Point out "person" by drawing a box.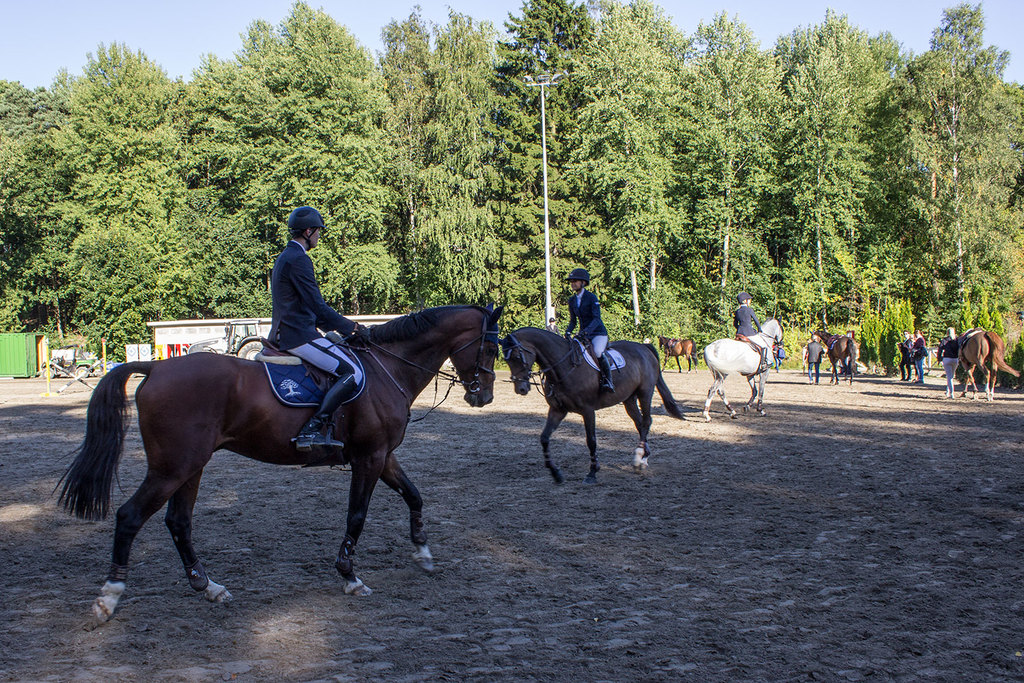
(728, 292, 769, 367).
